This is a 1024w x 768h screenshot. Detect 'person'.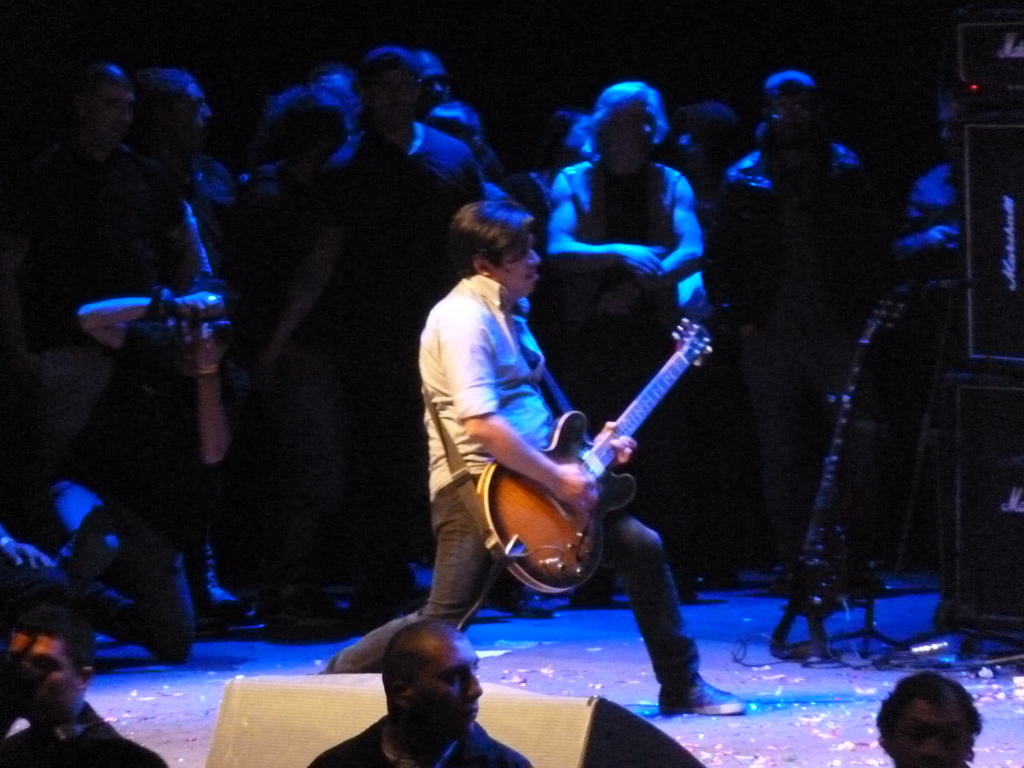
317:218:762:725.
